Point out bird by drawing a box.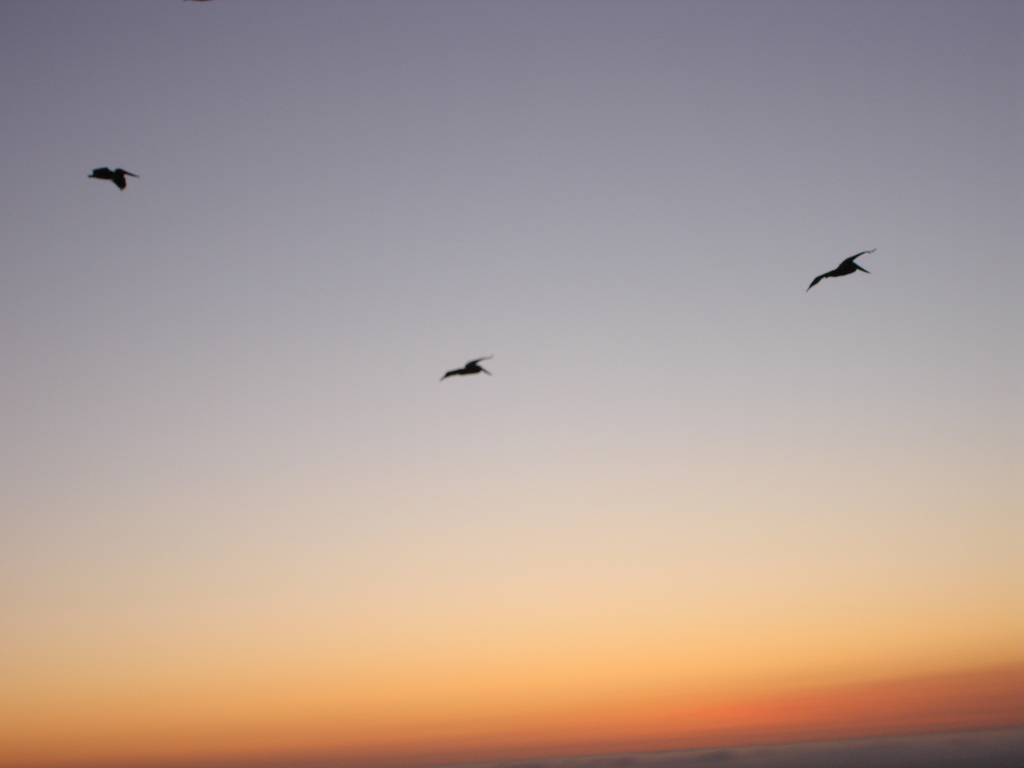
BBox(434, 344, 491, 376).
